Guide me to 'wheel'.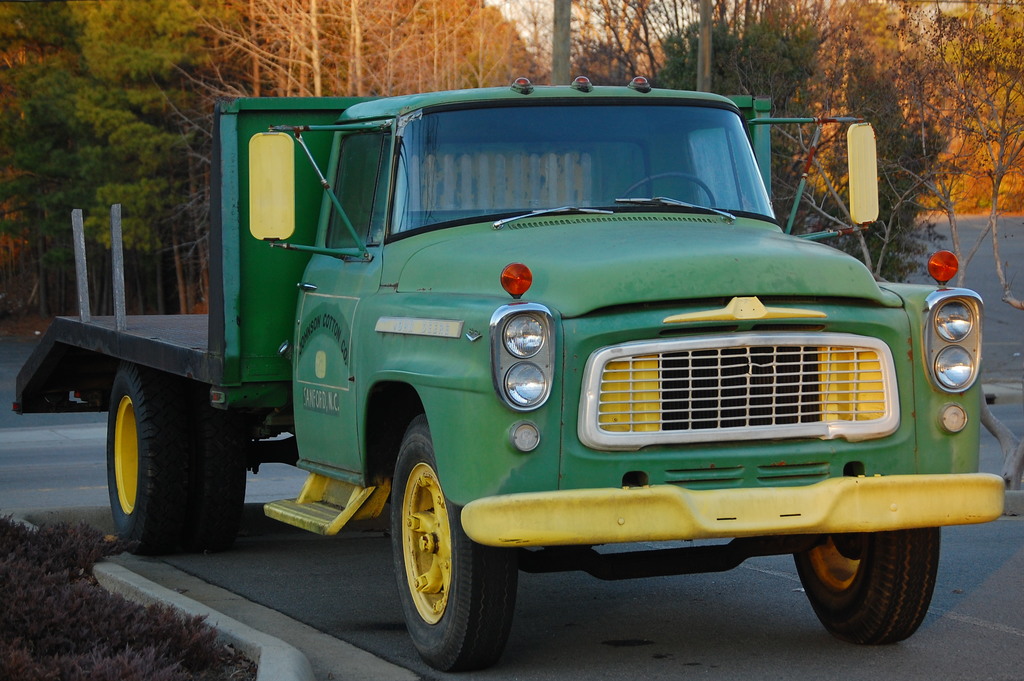
Guidance: detection(389, 411, 519, 677).
